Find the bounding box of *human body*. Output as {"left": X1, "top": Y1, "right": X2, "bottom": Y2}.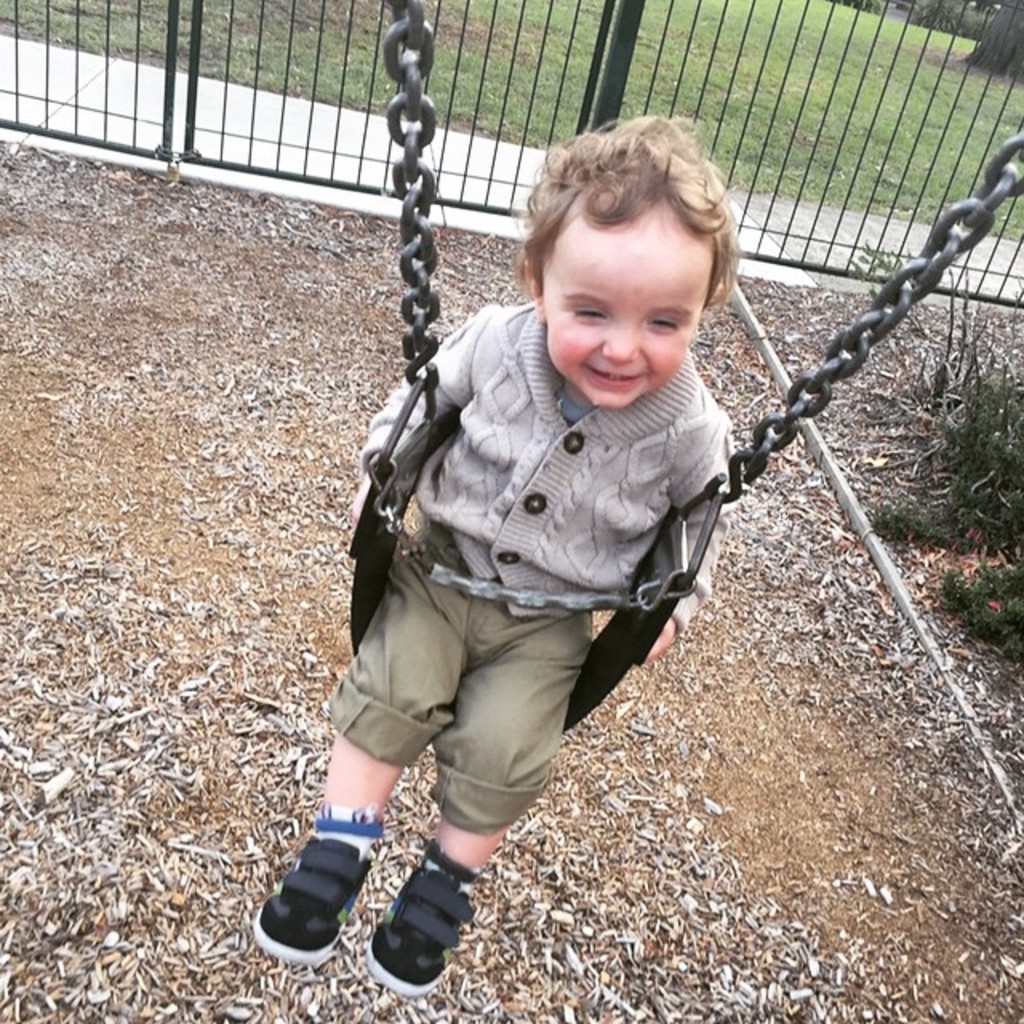
{"left": 242, "top": 286, "right": 741, "bottom": 989}.
